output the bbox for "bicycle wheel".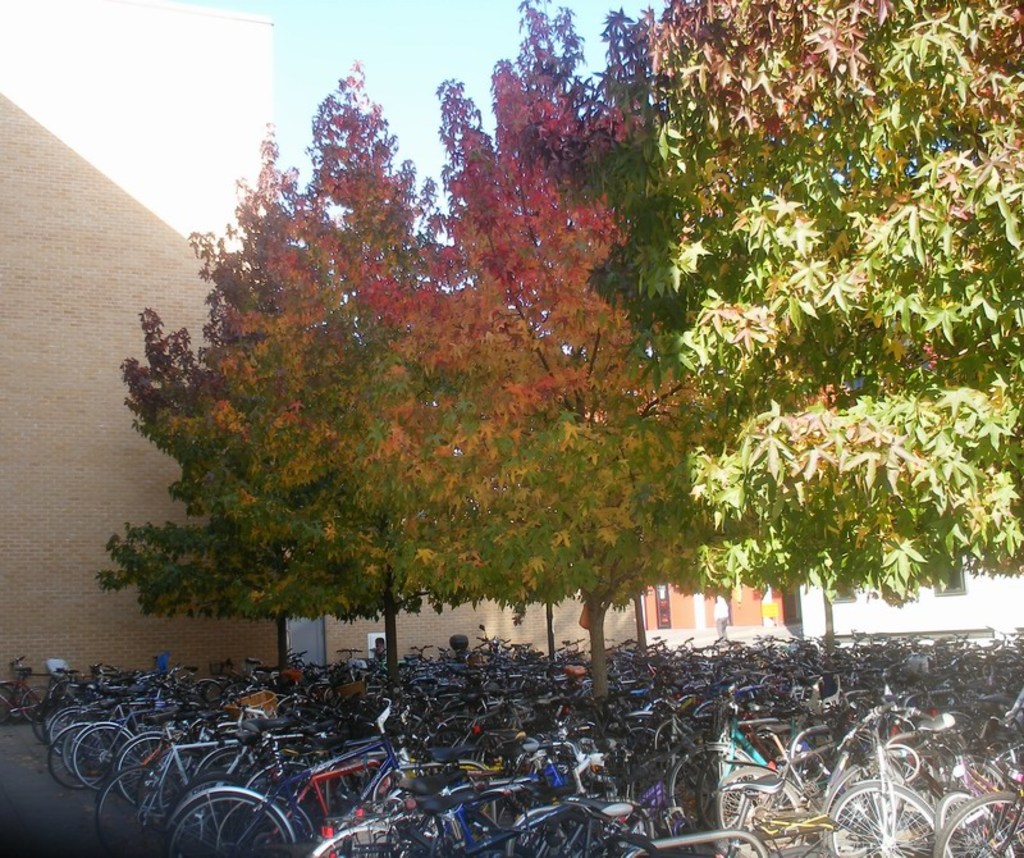
select_region(718, 762, 813, 857).
